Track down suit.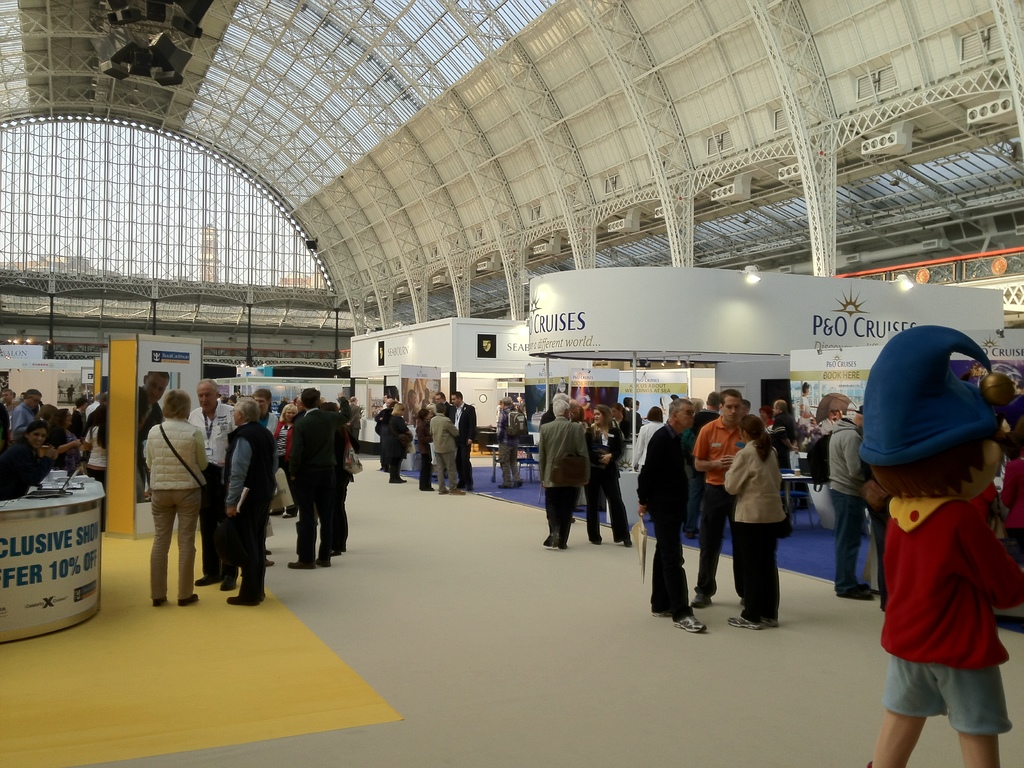
Tracked to l=535, t=415, r=586, b=542.
